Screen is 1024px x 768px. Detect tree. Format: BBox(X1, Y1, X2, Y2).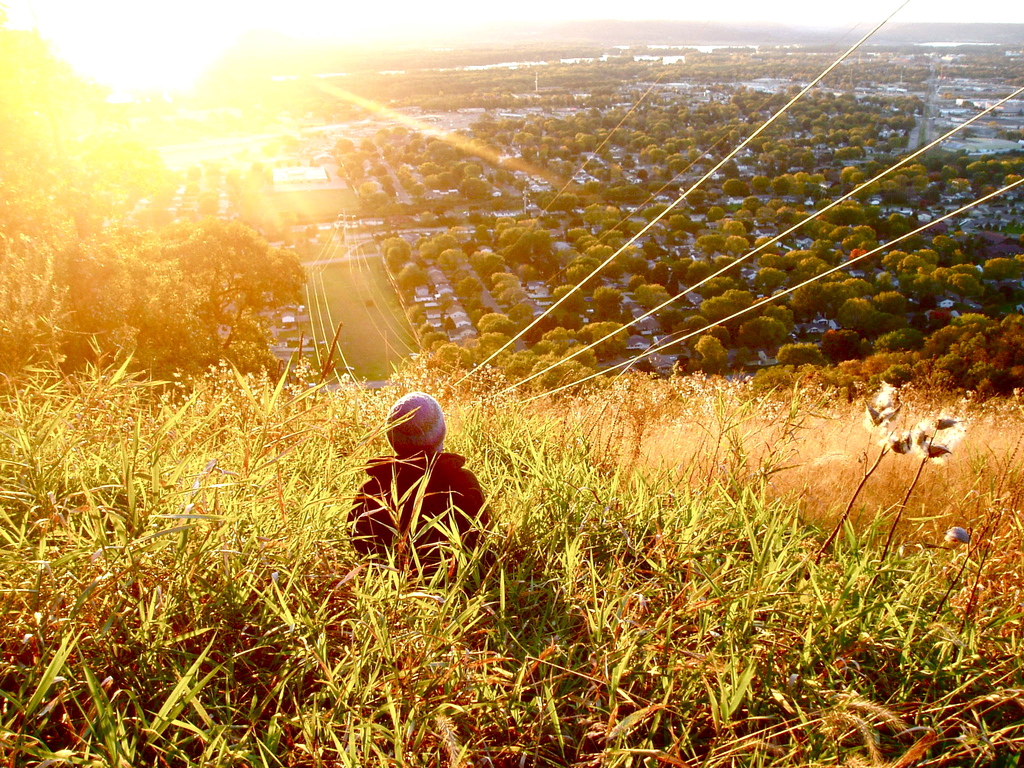
BBox(397, 260, 424, 288).
